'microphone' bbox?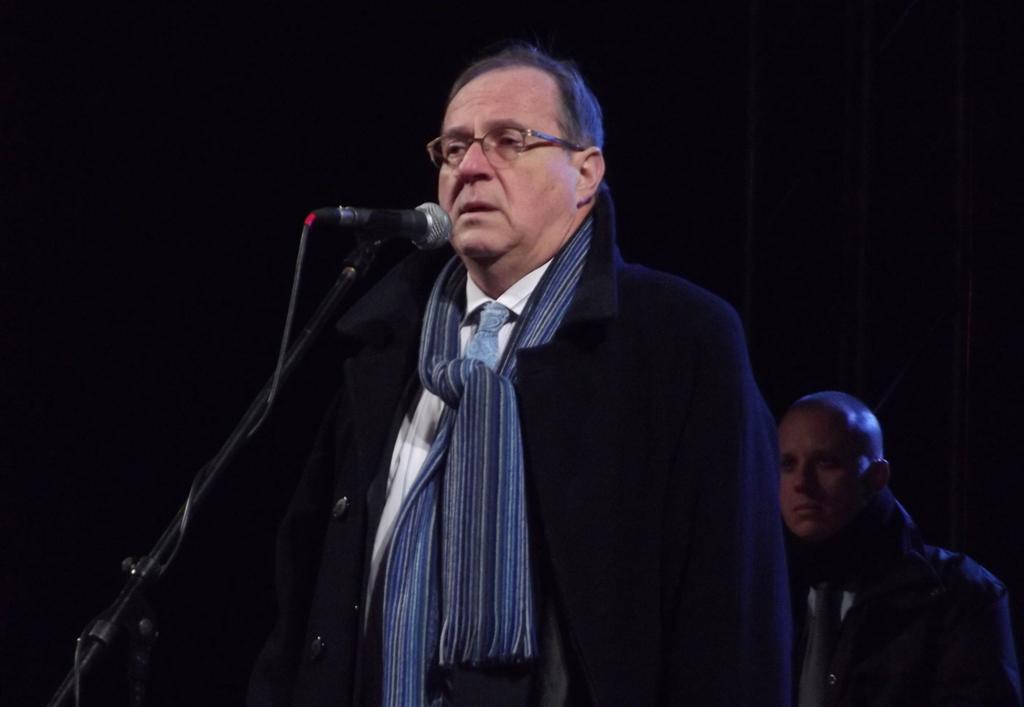
bbox=[321, 199, 457, 247]
